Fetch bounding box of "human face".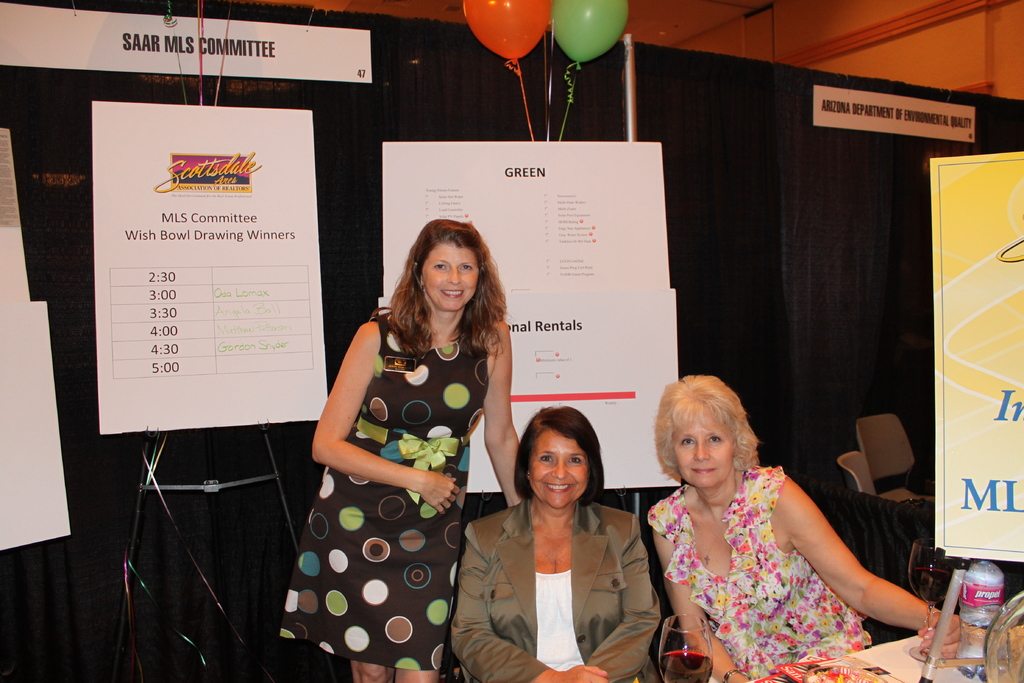
Bbox: 420/245/483/313.
